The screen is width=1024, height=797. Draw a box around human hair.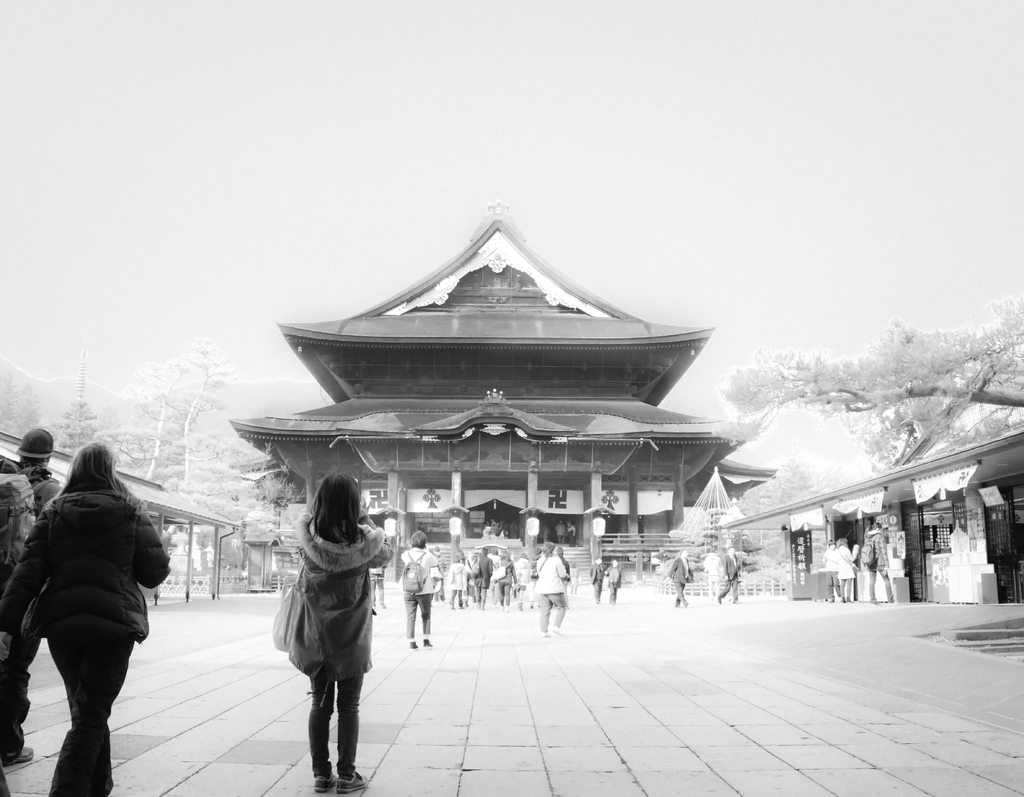
locate(63, 436, 142, 514).
